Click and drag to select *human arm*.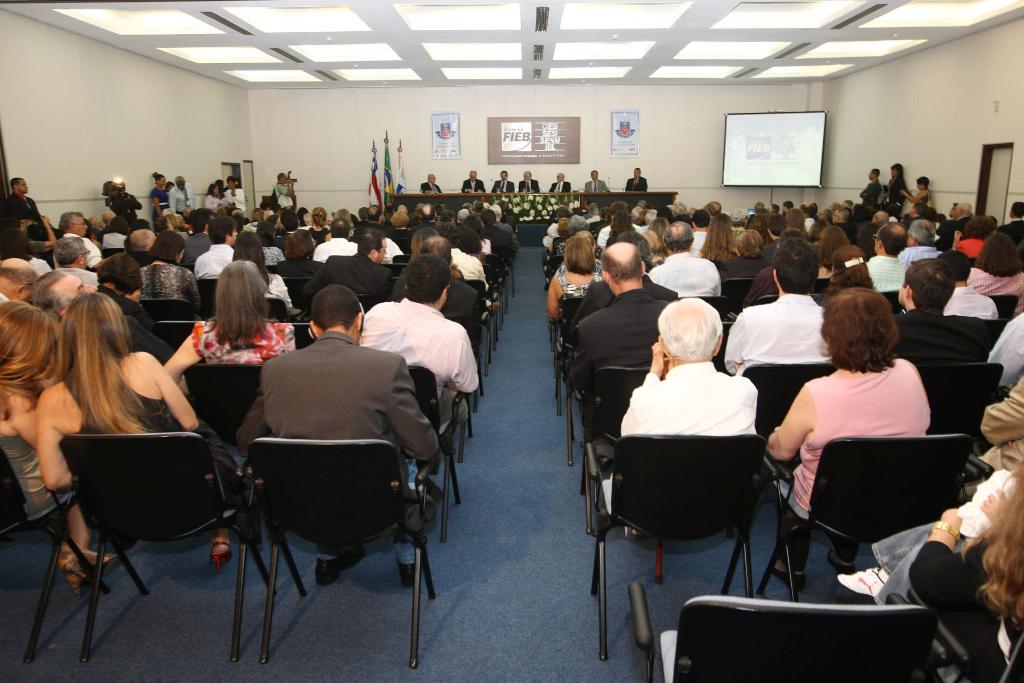
Selection: <bbox>165, 188, 177, 211</bbox>.
